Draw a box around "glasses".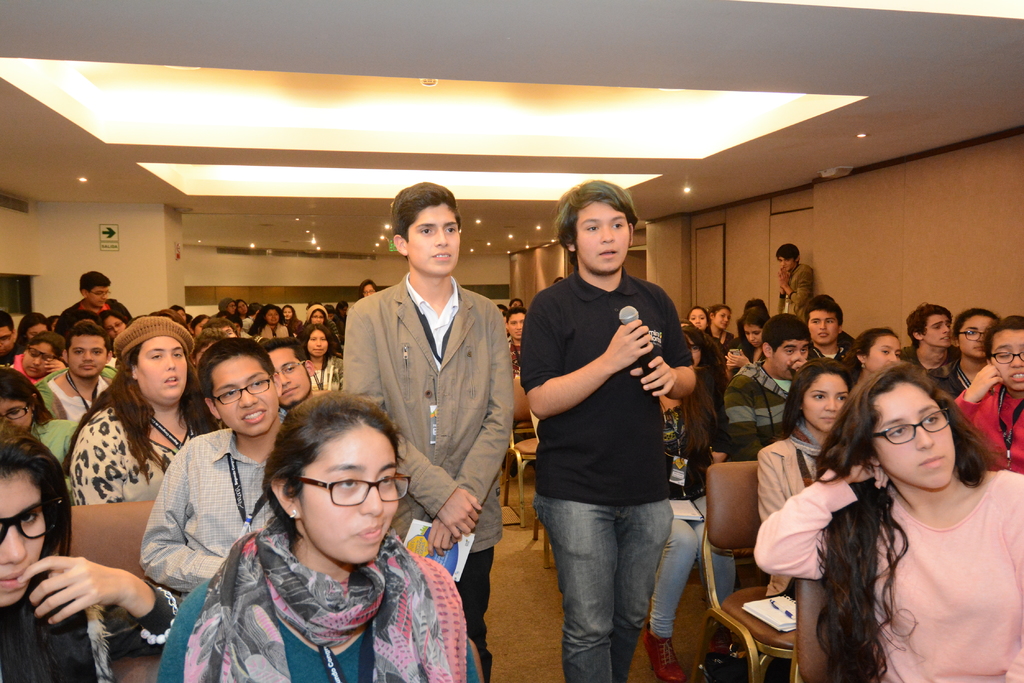
[left=0, top=399, right=38, bottom=420].
